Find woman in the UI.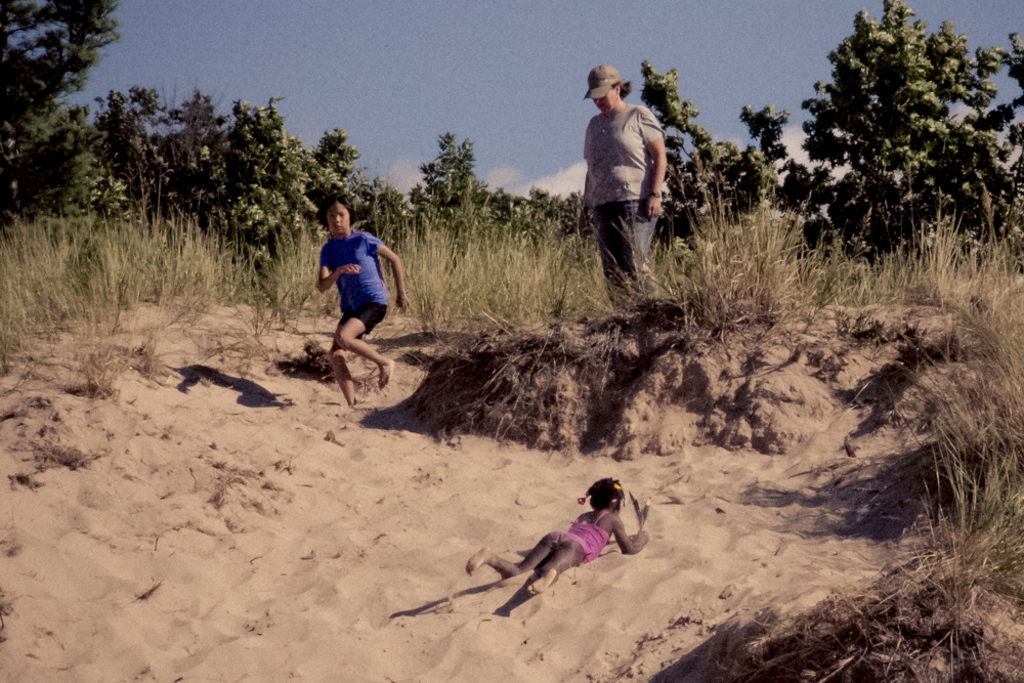
UI element at [left=315, top=186, right=413, bottom=409].
